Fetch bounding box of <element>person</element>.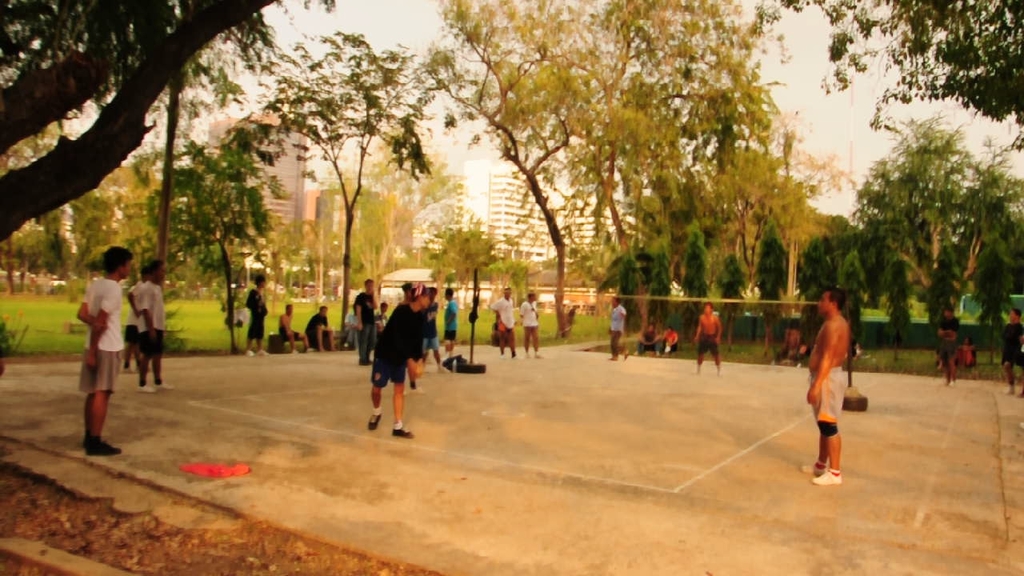
Bbox: 241, 268, 275, 358.
